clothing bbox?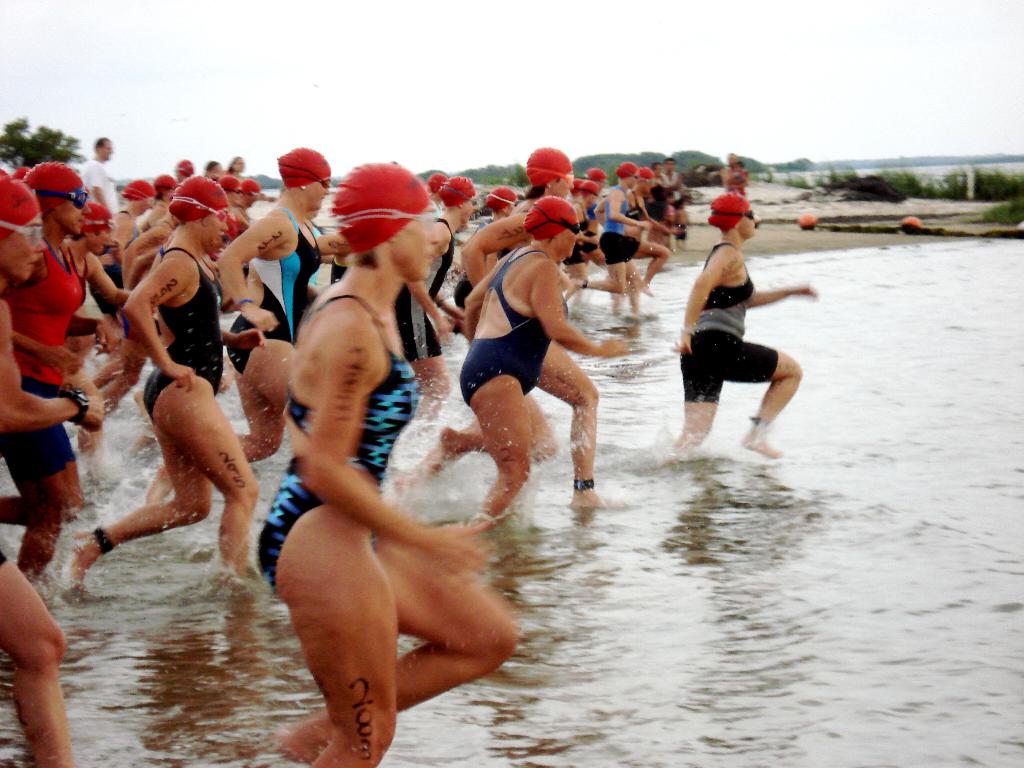
rect(10, 236, 91, 490)
